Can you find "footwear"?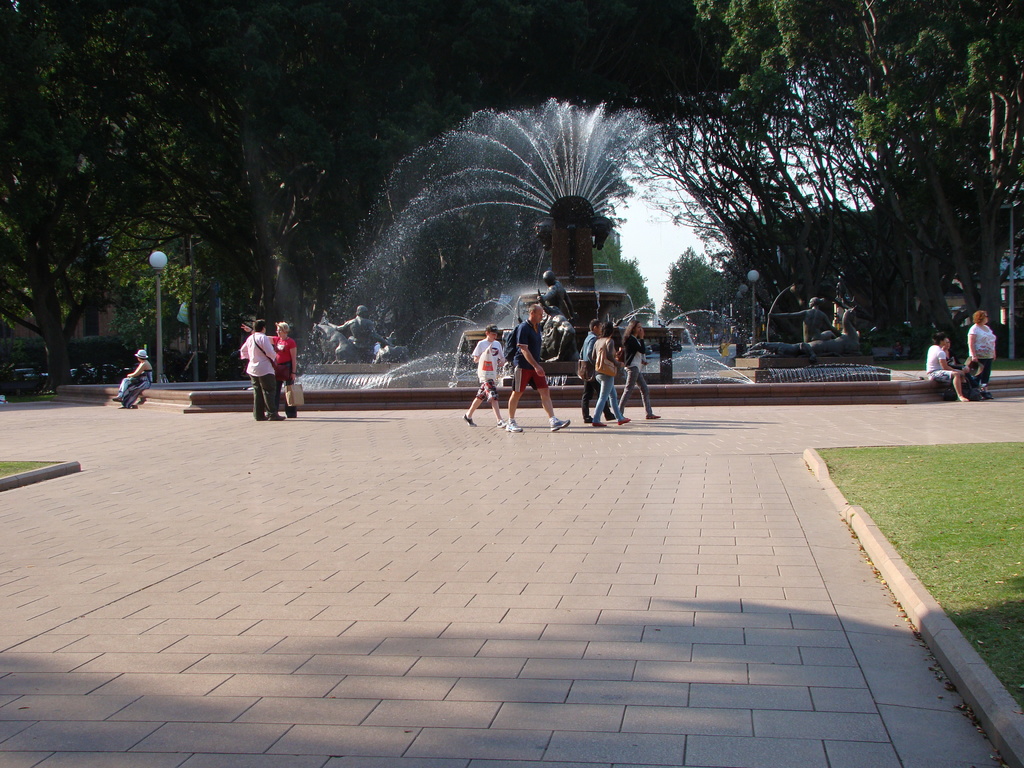
Yes, bounding box: Rect(548, 418, 571, 431).
